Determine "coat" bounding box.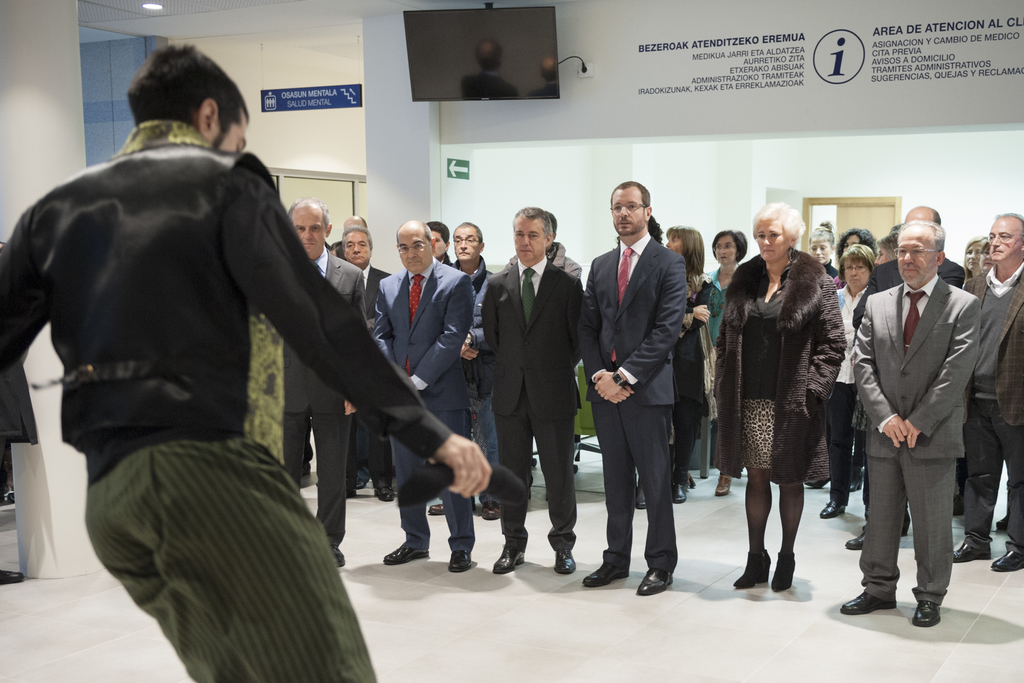
Determined: bbox(582, 239, 686, 404).
